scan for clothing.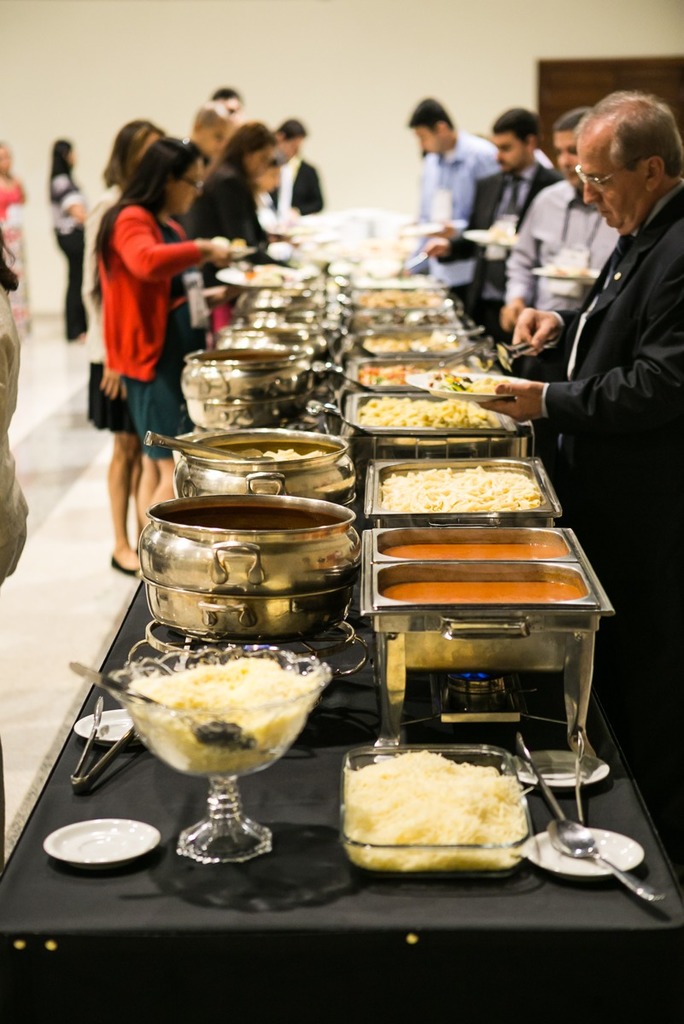
Scan result: [0,187,119,590].
